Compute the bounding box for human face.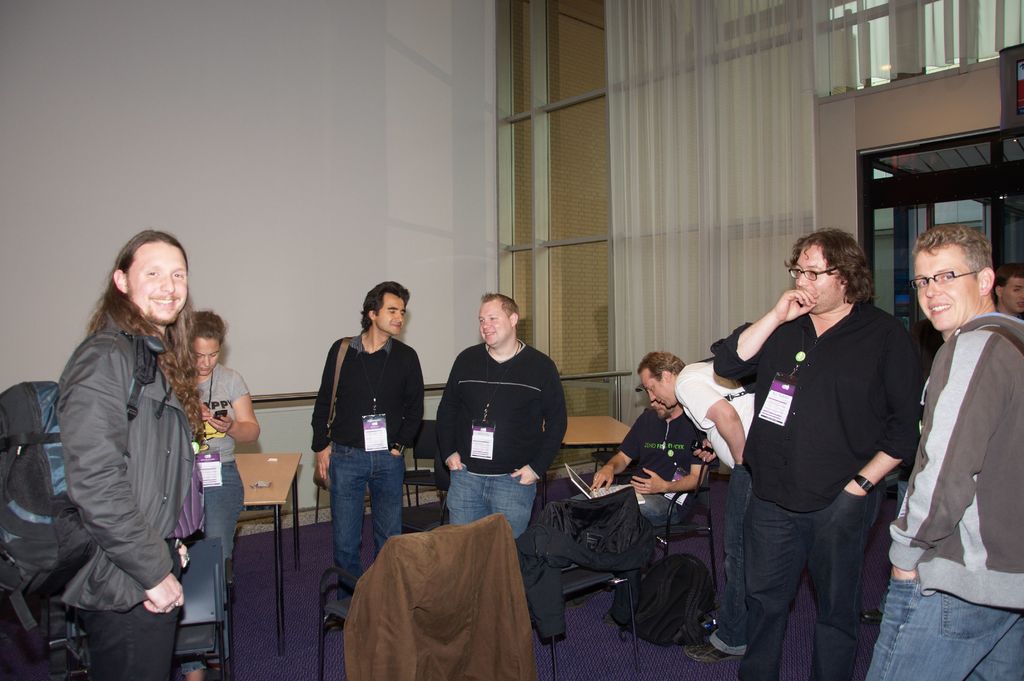
Rect(194, 334, 223, 375).
